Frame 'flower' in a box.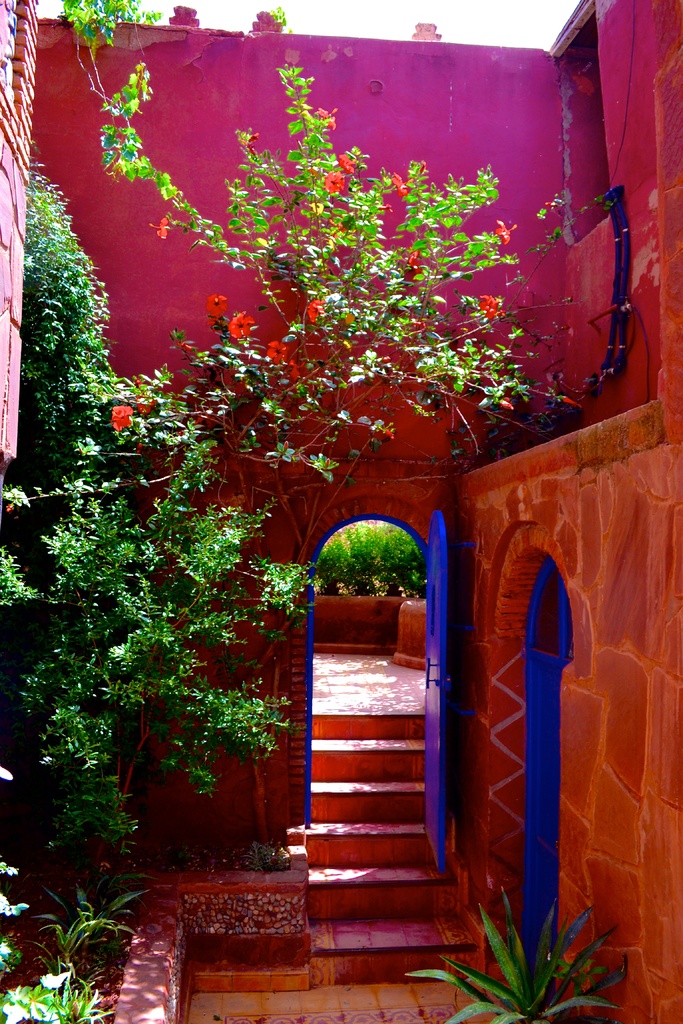
[391,170,415,198].
